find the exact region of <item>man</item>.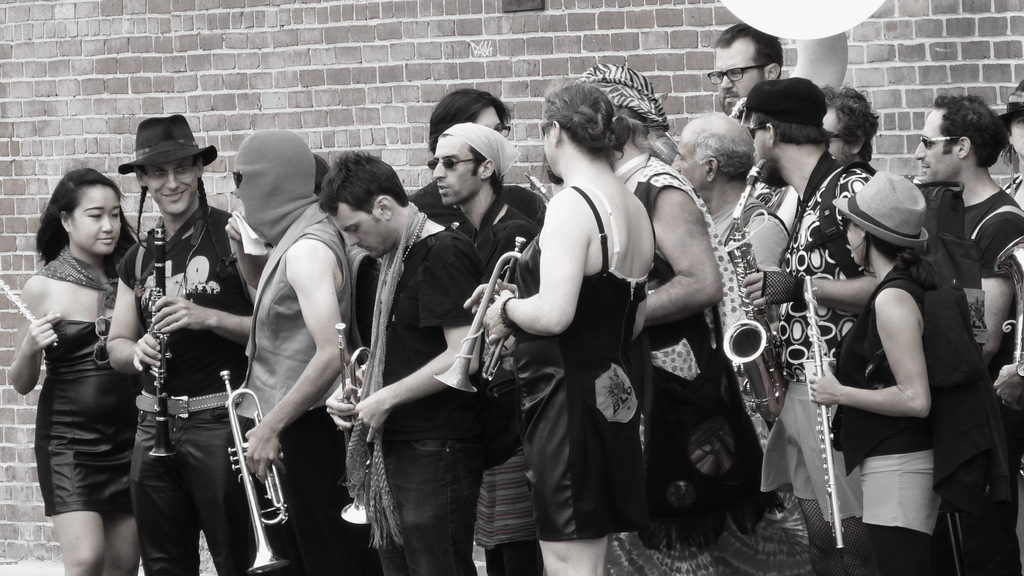
Exact region: [x1=823, y1=83, x2=878, y2=164].
